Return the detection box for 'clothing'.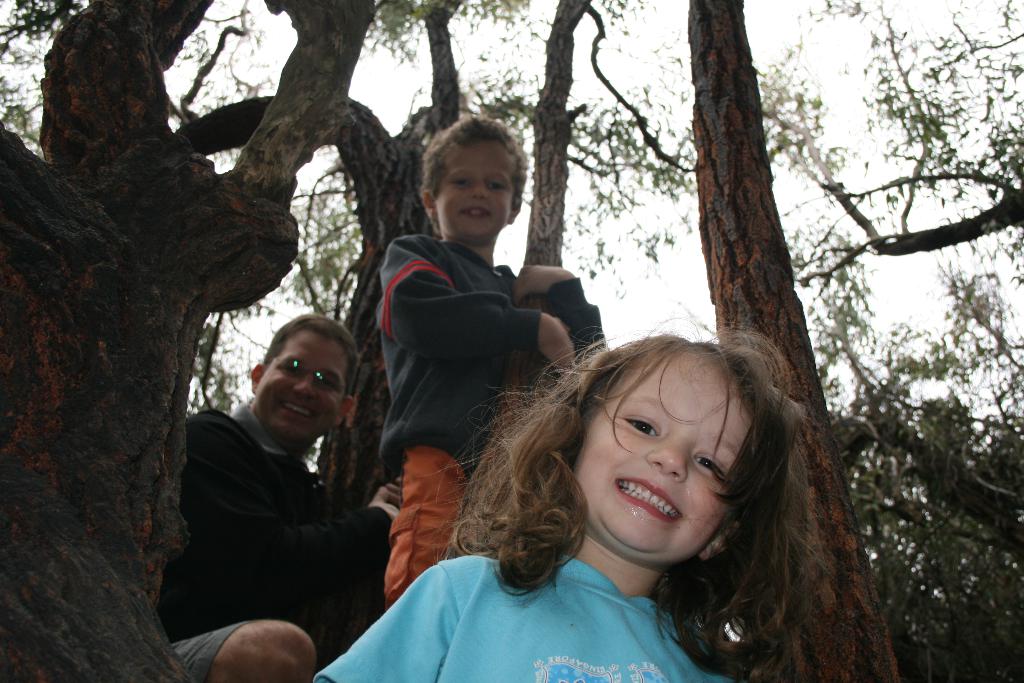
l=156, t=400, r=391, b=682.
